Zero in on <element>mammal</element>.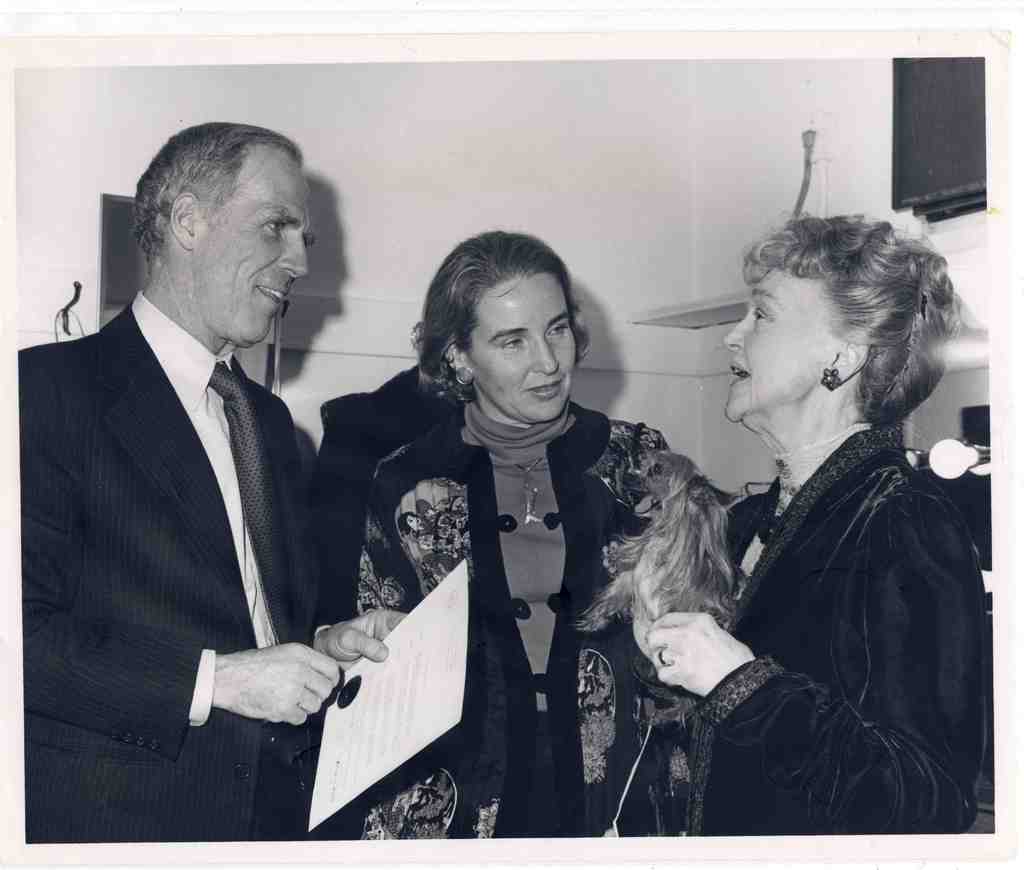
Zeroed in: [352,227,671,841].
